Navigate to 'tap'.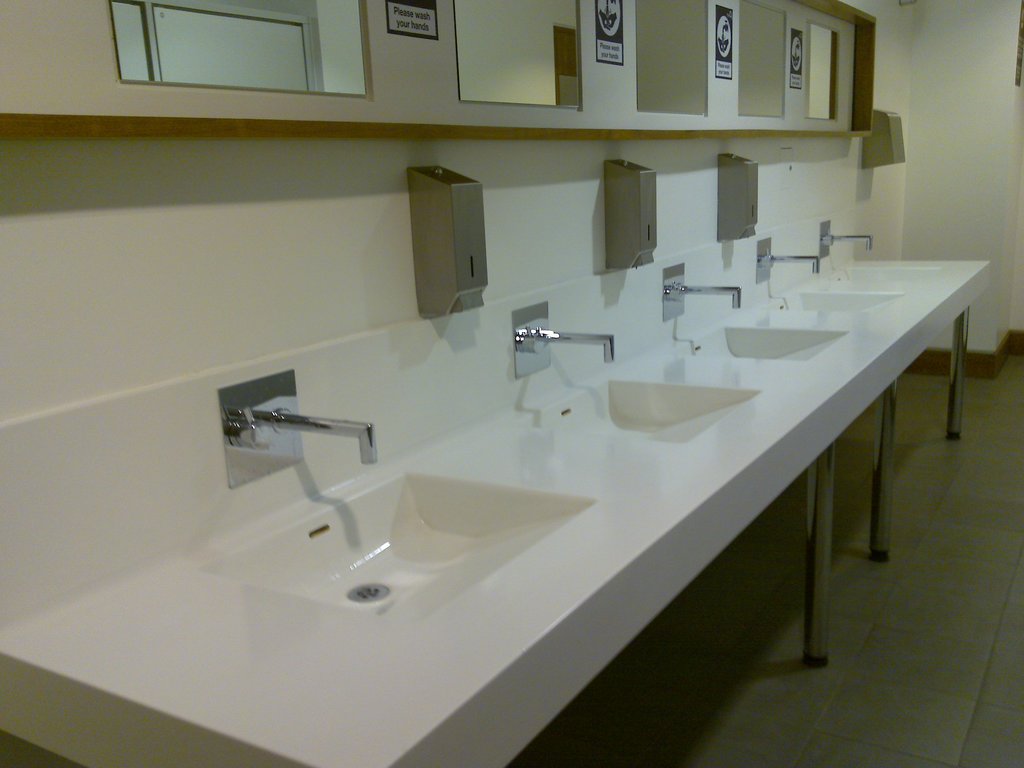
Navigation target: left=223, top=413, right=374, bottom=497.
